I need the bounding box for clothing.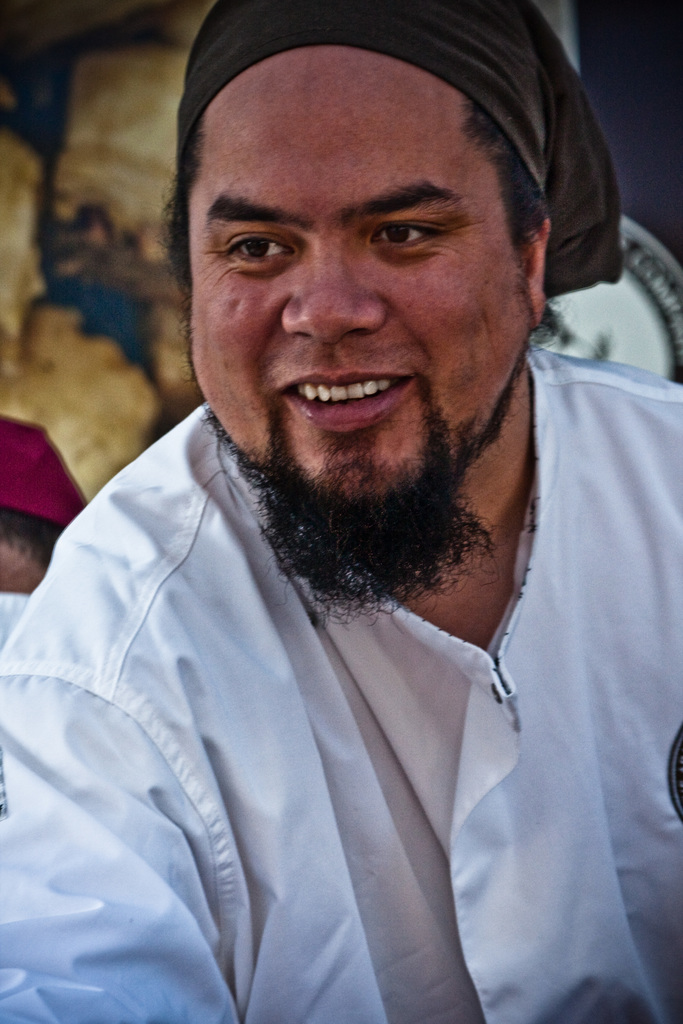
Here it is: region(21, 290, 636, 1009).
